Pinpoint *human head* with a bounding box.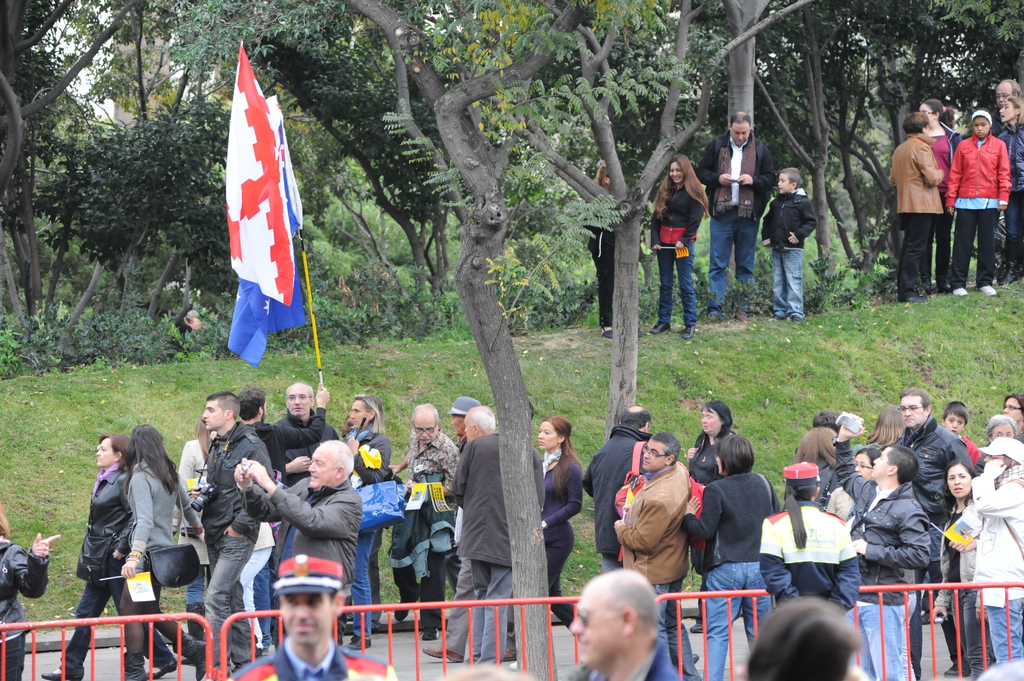
(x1=876, y1=403, x2=902, y2=441).
